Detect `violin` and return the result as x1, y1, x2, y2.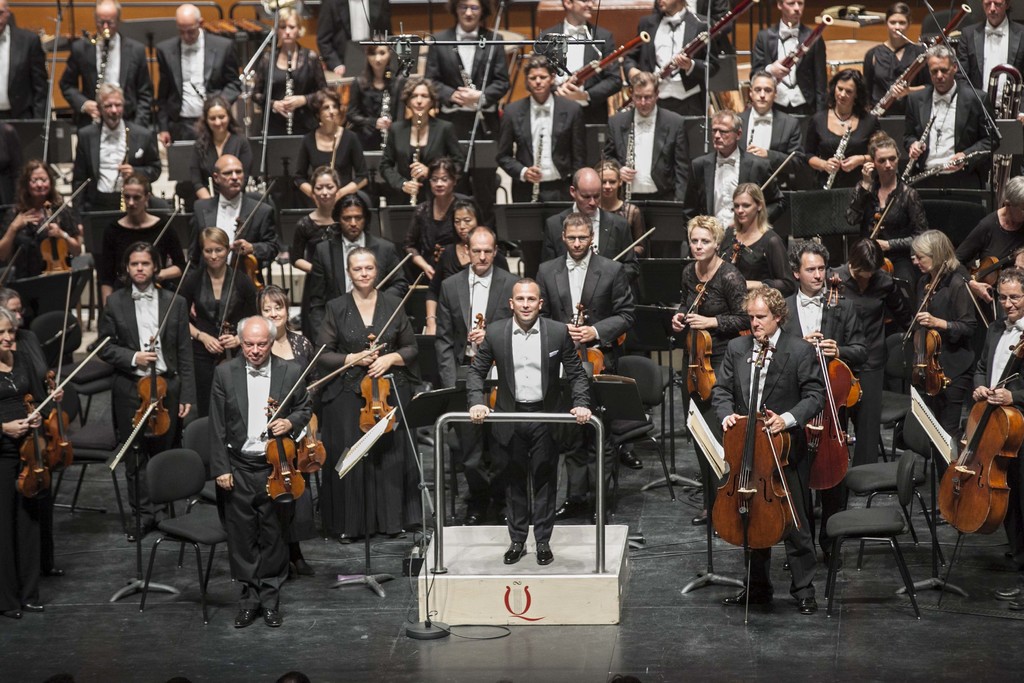
13, 331, 111, 507.
